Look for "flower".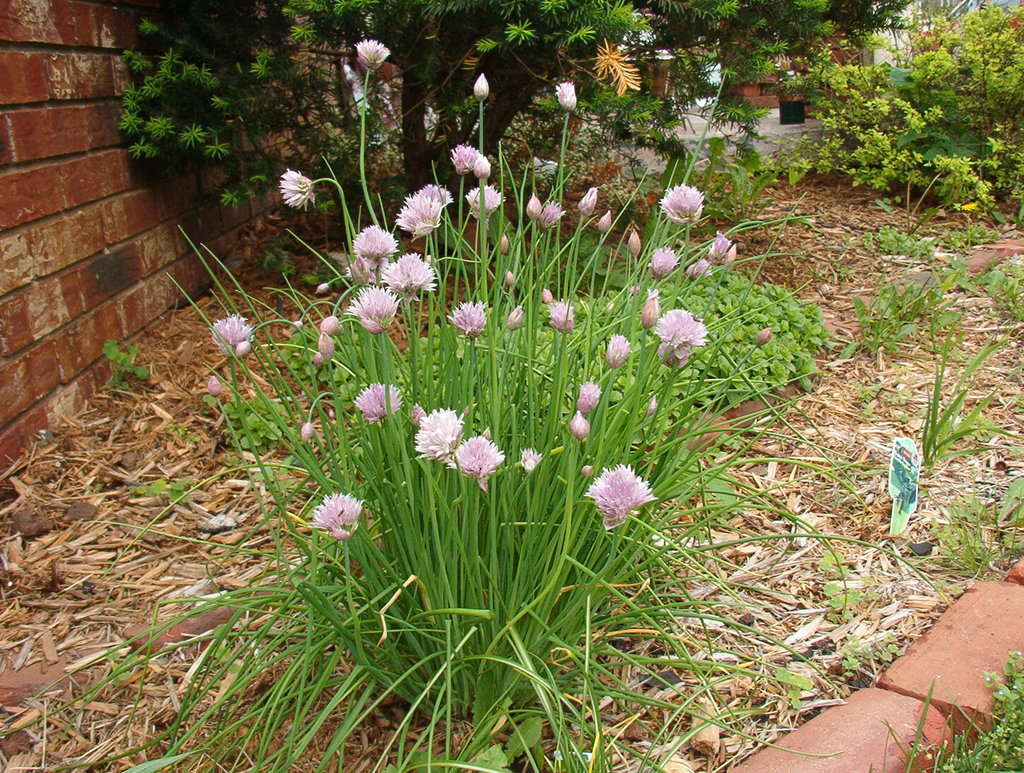
Found: [left=755, top=328, right=771, bottom=346].
